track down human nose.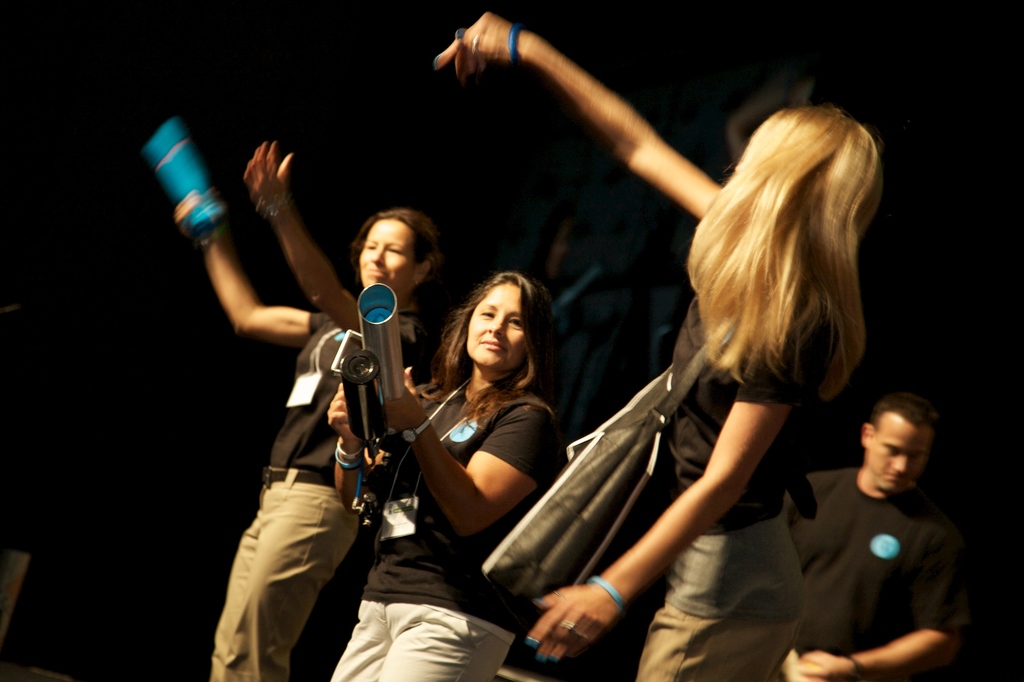
Tracked to (889,455,909,475).
